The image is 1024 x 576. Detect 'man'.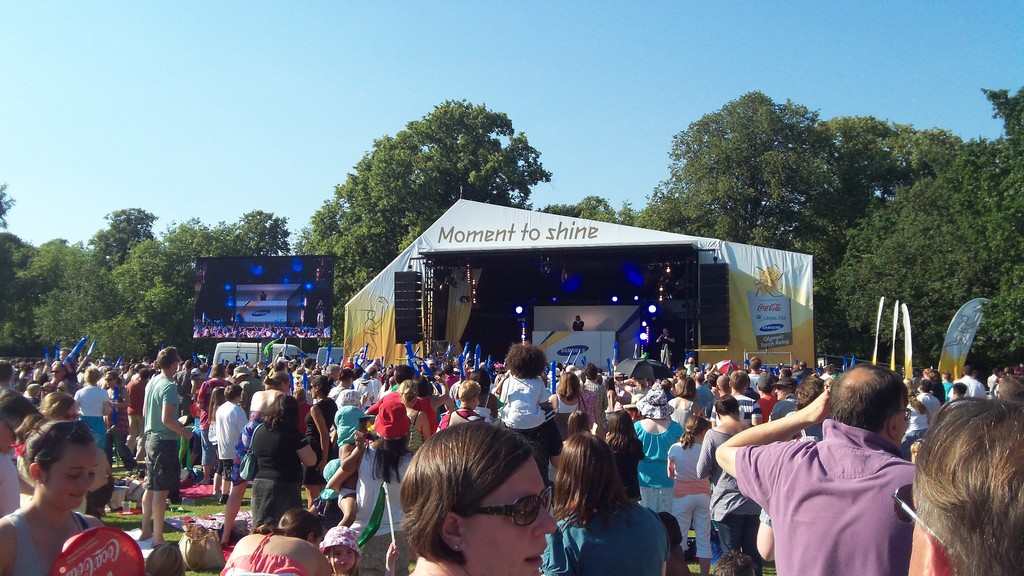
Detection: region(746, 357, 774, 396).
